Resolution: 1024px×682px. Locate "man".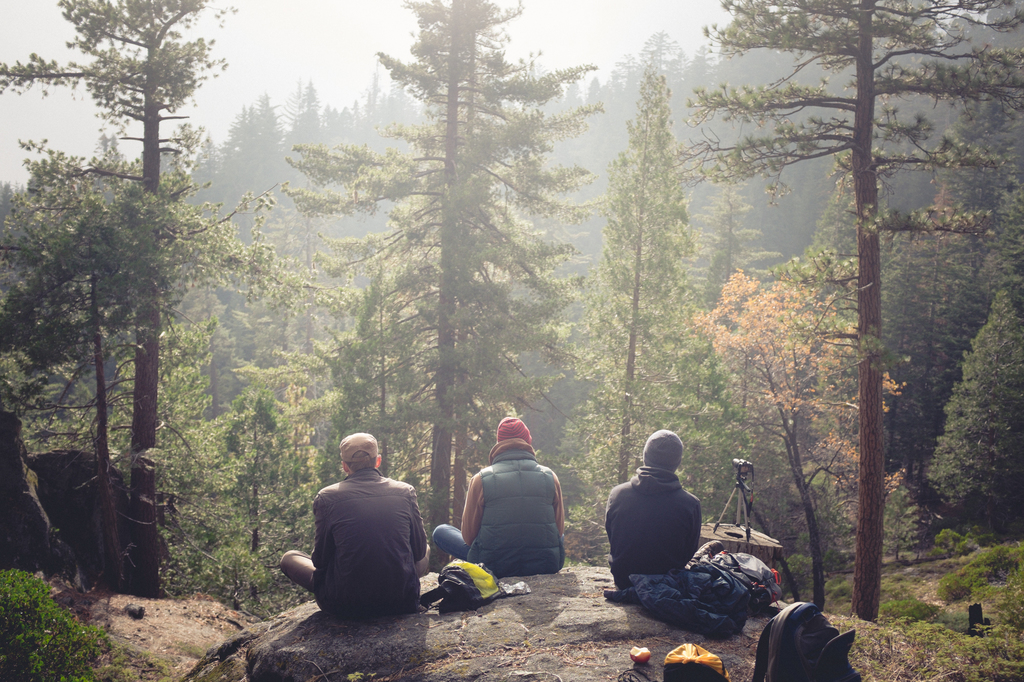
{"x1": 433, "y1": 415, "x2": 568, "y2": 576}.
